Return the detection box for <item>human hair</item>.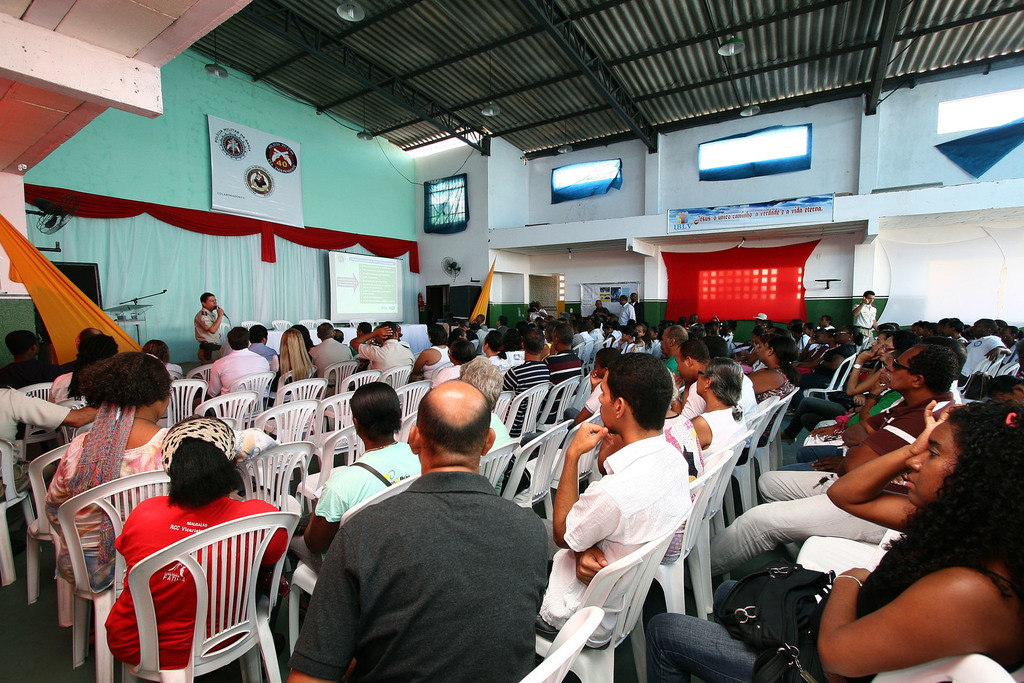
bbox=(450, 338, 477, 366).
